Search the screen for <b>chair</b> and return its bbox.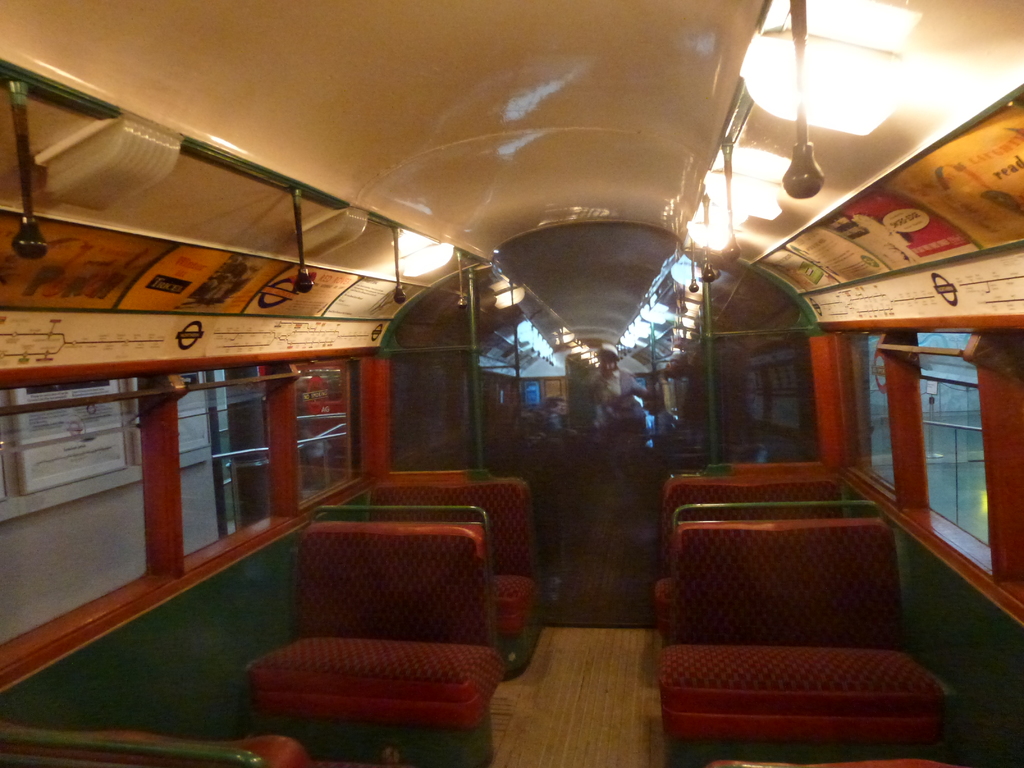
Found: 701 463 830 479.
